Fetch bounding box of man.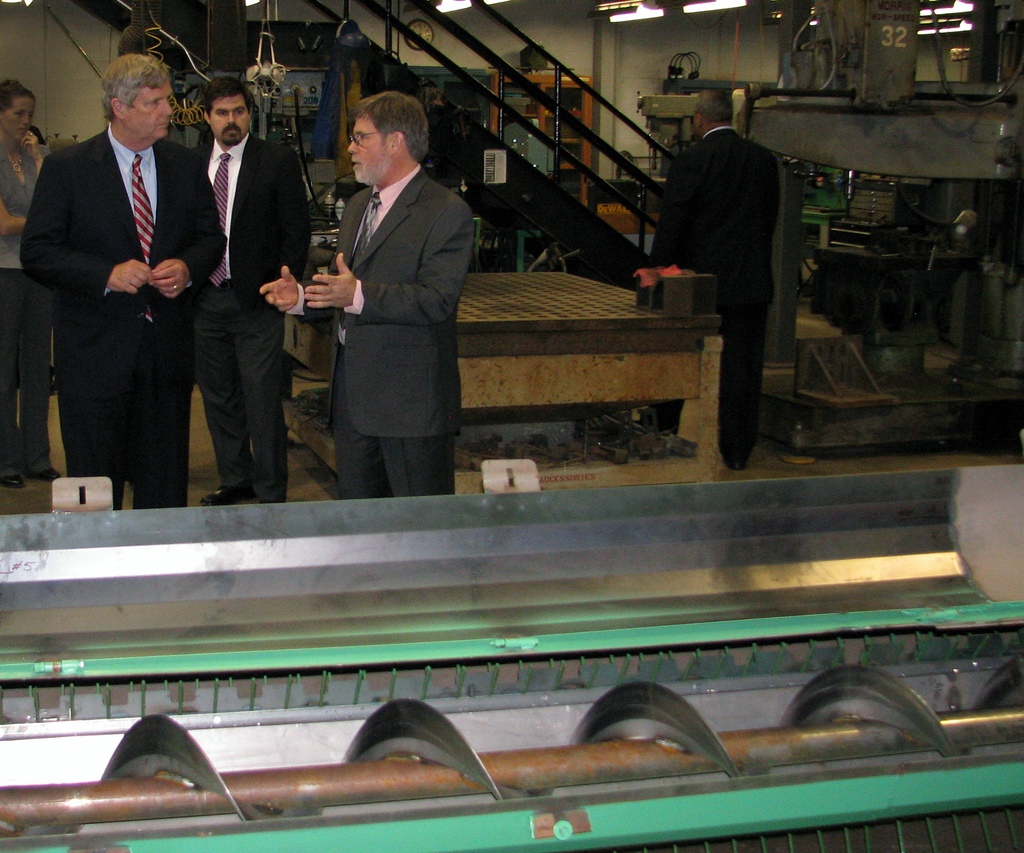
Bbox: (195, 76, 308, 508).
